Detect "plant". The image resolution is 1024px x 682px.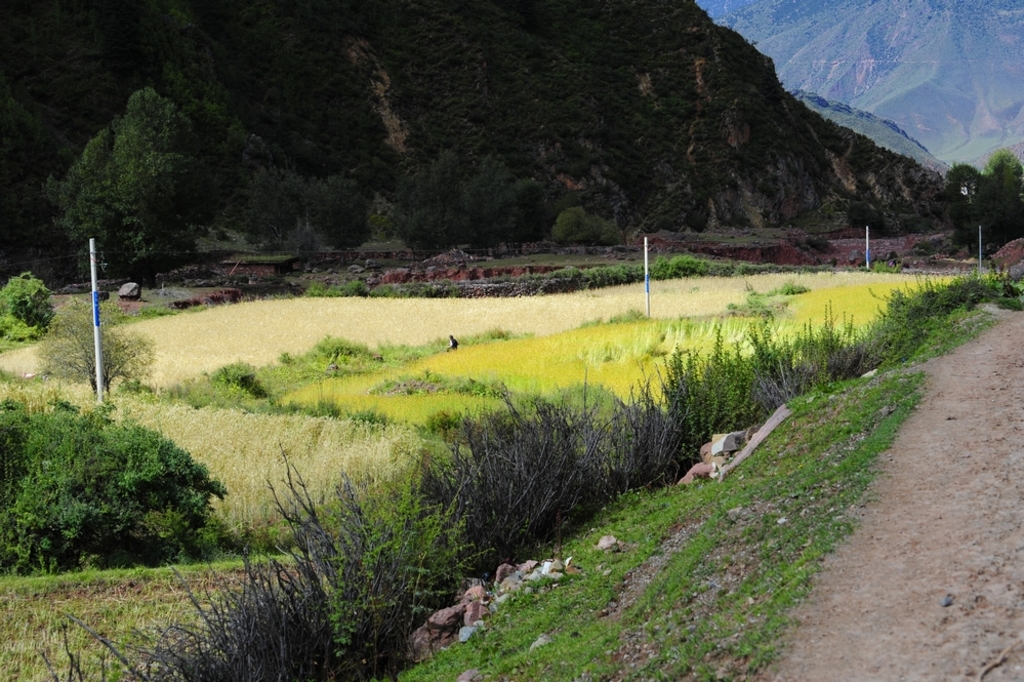
region(7, 415, 491, 679).
